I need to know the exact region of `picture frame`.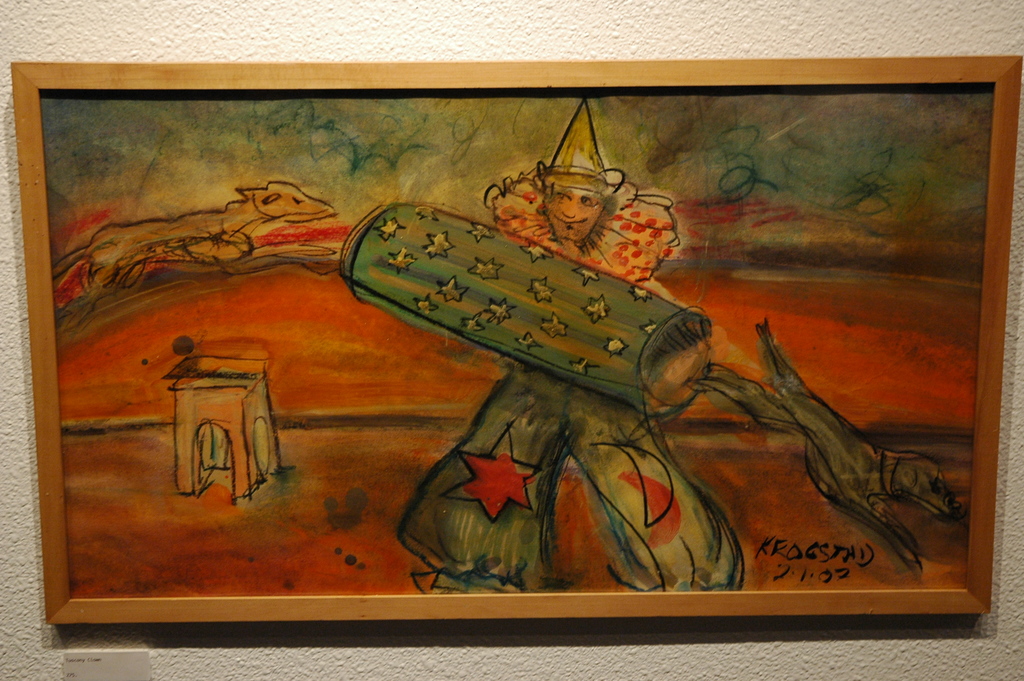
Region: x1=10 y1=56 x2=1022 y2=623.
